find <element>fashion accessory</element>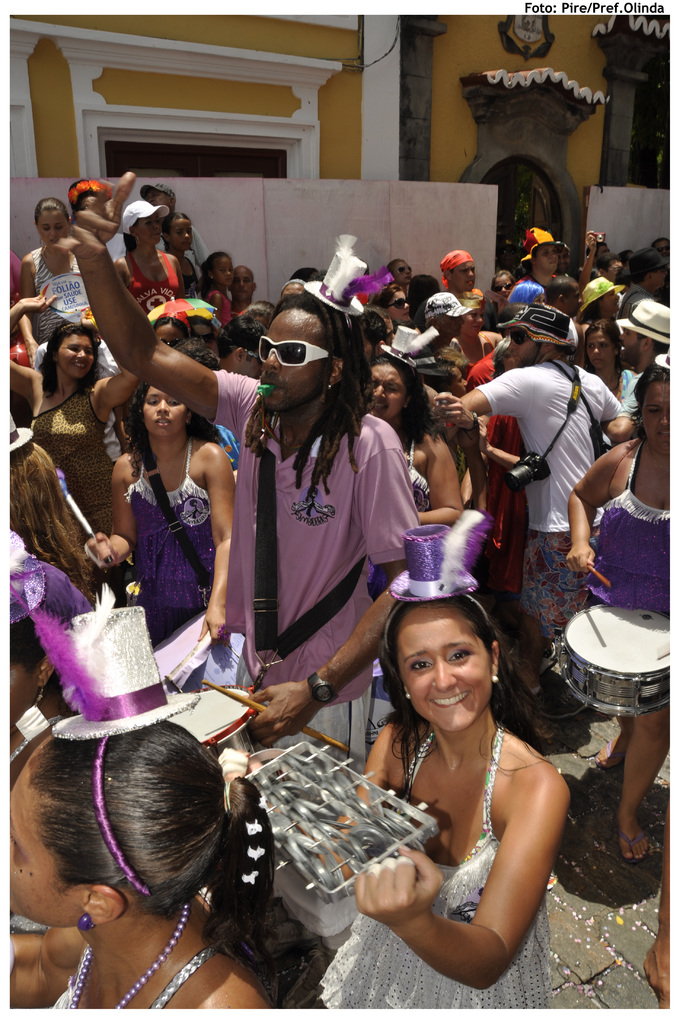
{"x1": 496, "y1": 302, "x2": 579, "y2": 346}
